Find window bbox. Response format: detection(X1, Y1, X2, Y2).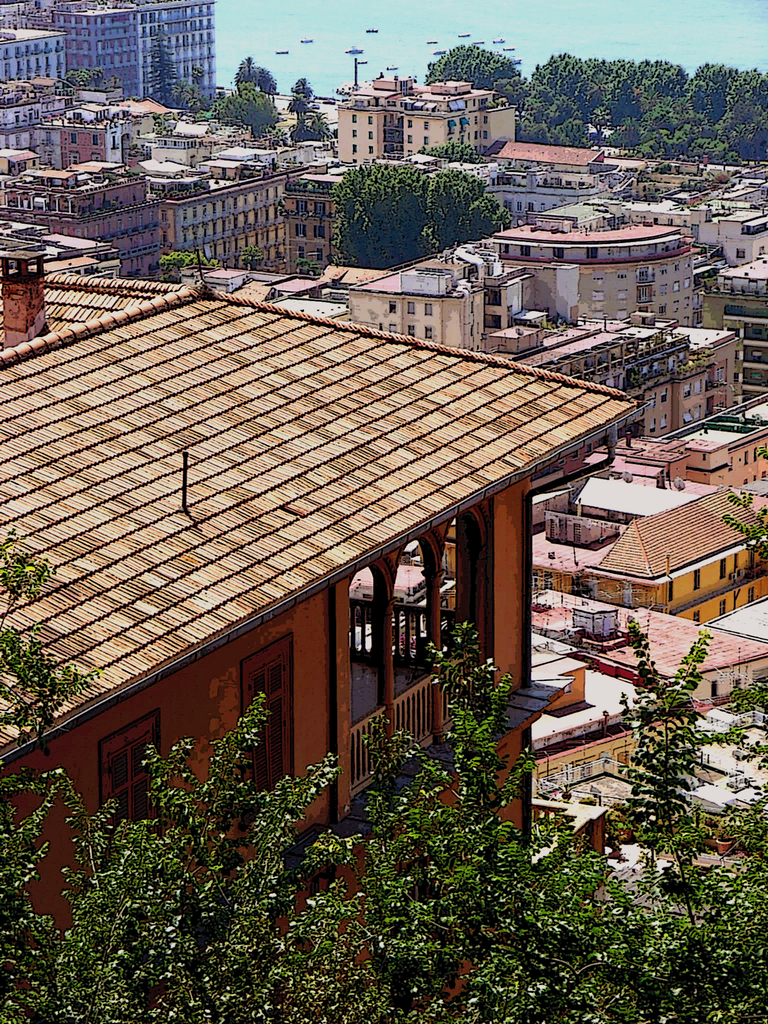
detection(390, 303, 391, 311).
